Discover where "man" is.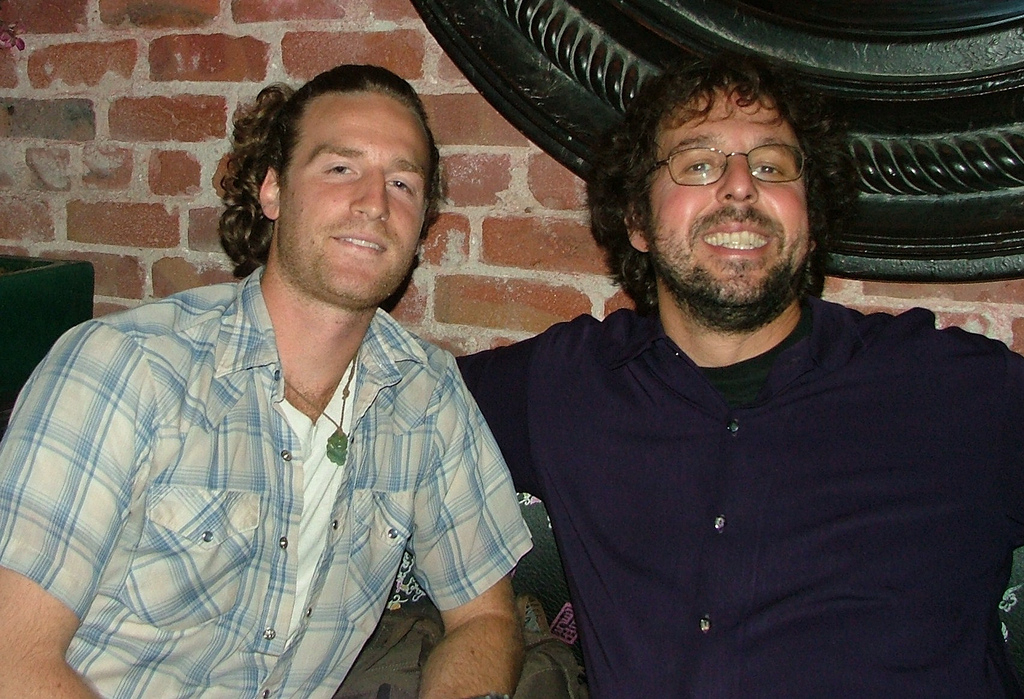
Discovered at box(453, 43, 1023, 698).
